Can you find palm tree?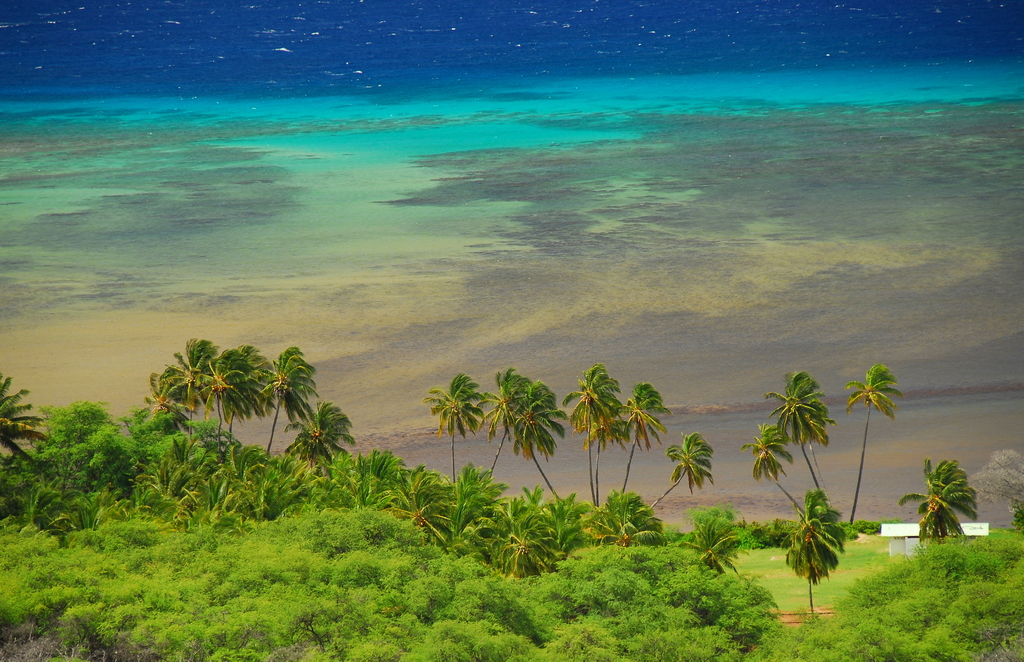
Yes, bounding box: box=[676, 526, 758, 569].
